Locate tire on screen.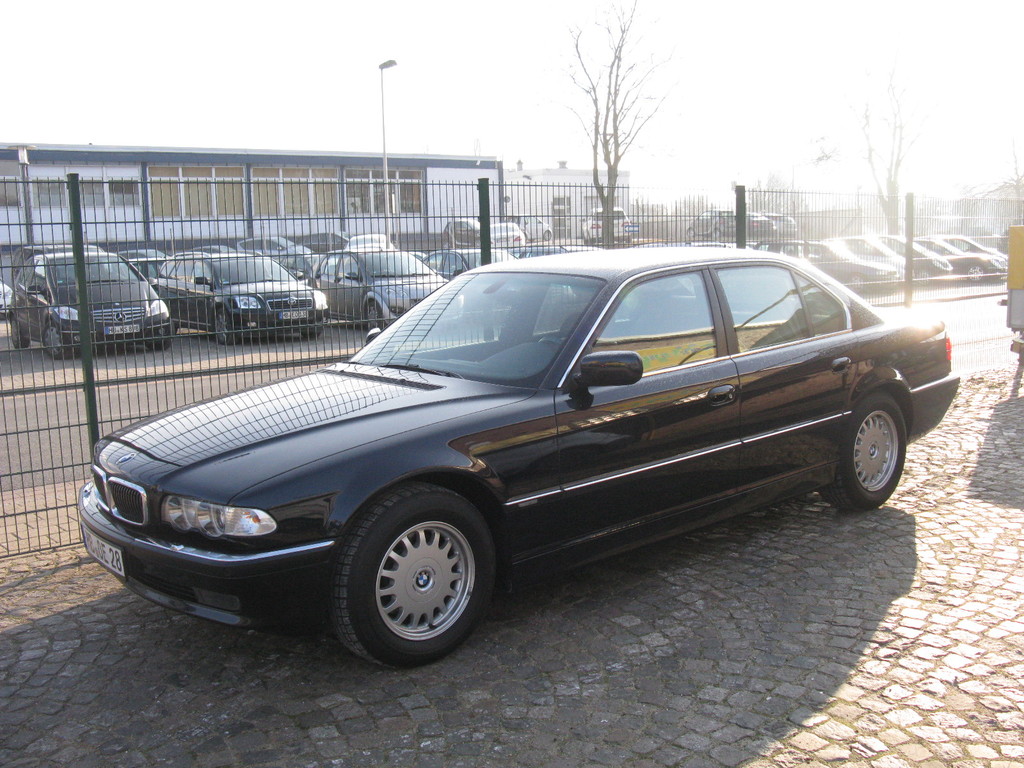
On screen at 302,330,321,339.
